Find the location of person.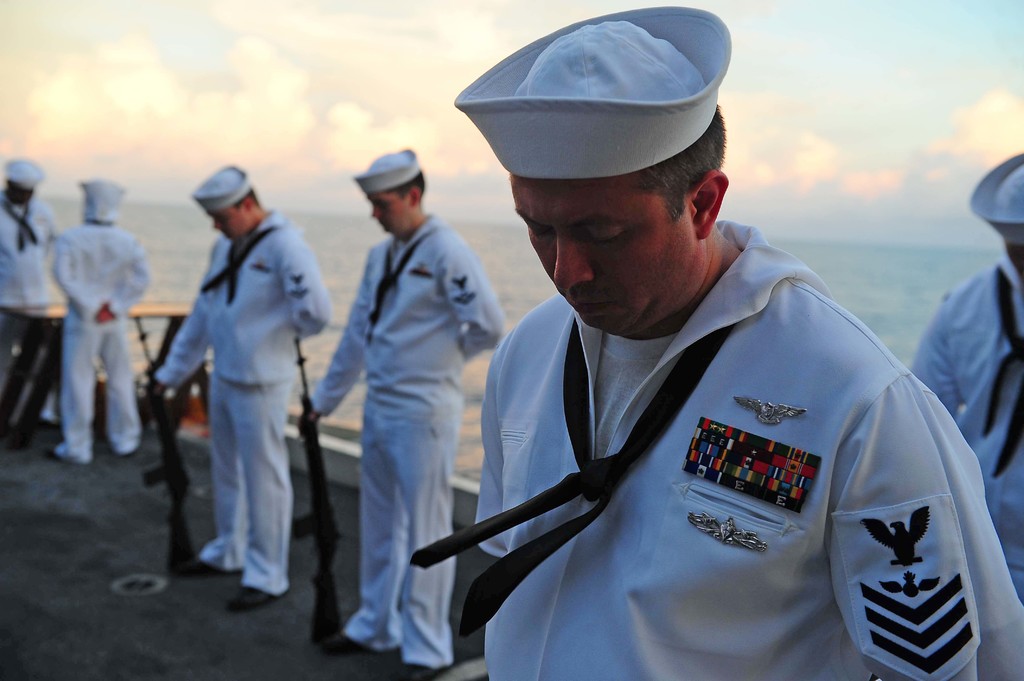
Location: bbox(905, 145, 1023, 611).
